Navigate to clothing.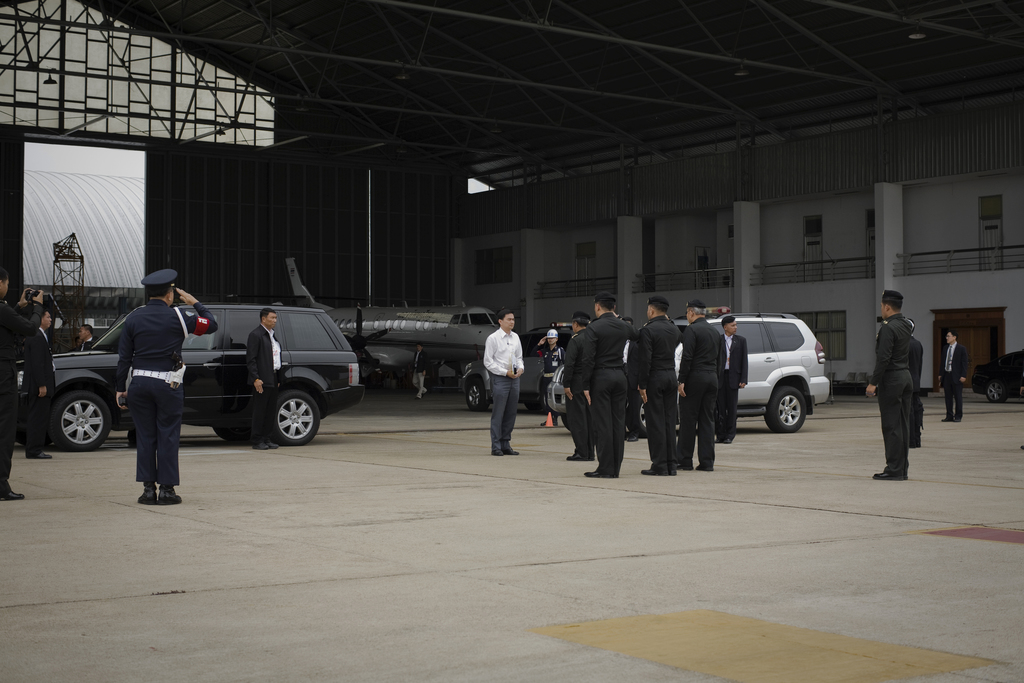
Navigation target: box=[248, 324, 282, 441].
